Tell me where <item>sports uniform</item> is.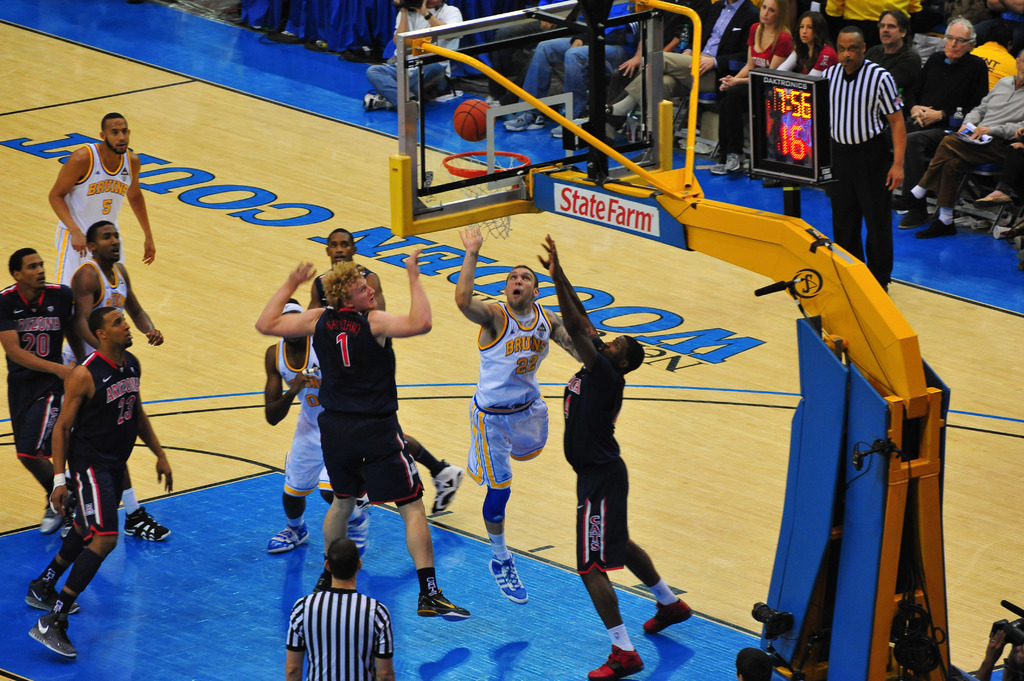
<item>sports uniform</item> is at bbox(572, 344, 635, 579).
